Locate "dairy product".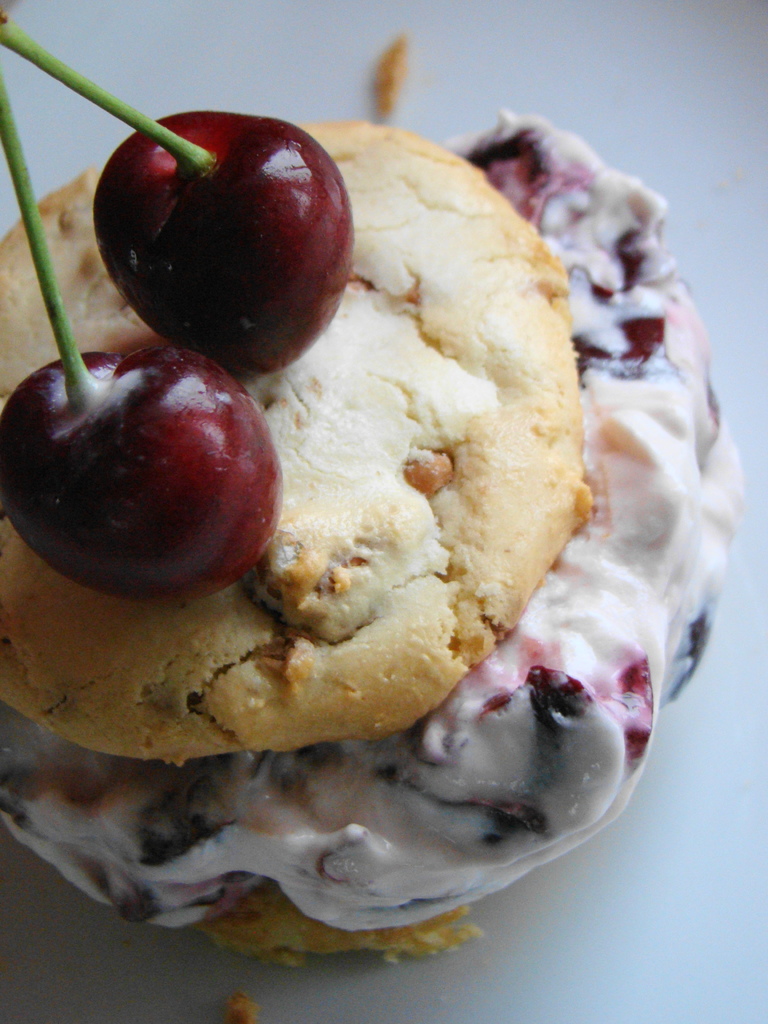
Bounding box: {"left": 0, "top": 105, "right": 745, "bottom": 935}.
